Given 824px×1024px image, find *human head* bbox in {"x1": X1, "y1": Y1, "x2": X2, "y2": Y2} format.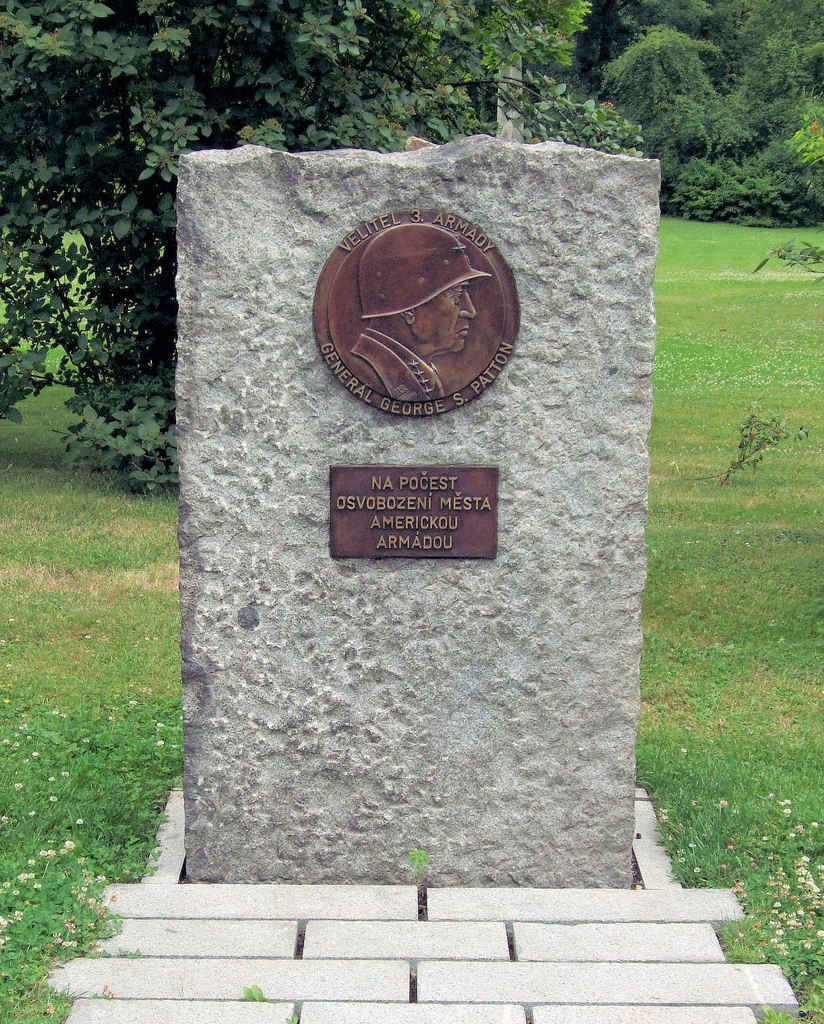
{"x1": 313, "y1": 220, "x2": 521, "y2": 408}.
